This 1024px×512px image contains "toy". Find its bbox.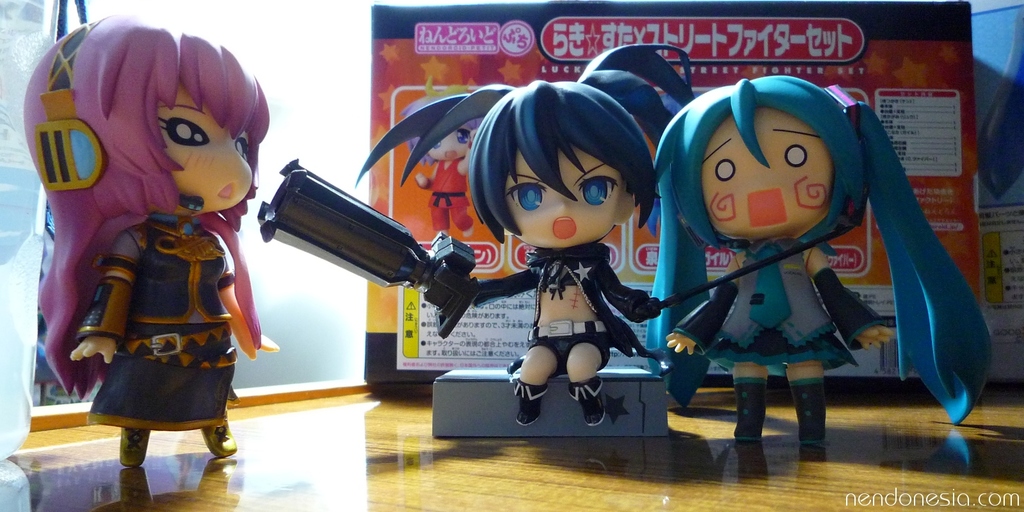
[355, 40, 696, 428].
